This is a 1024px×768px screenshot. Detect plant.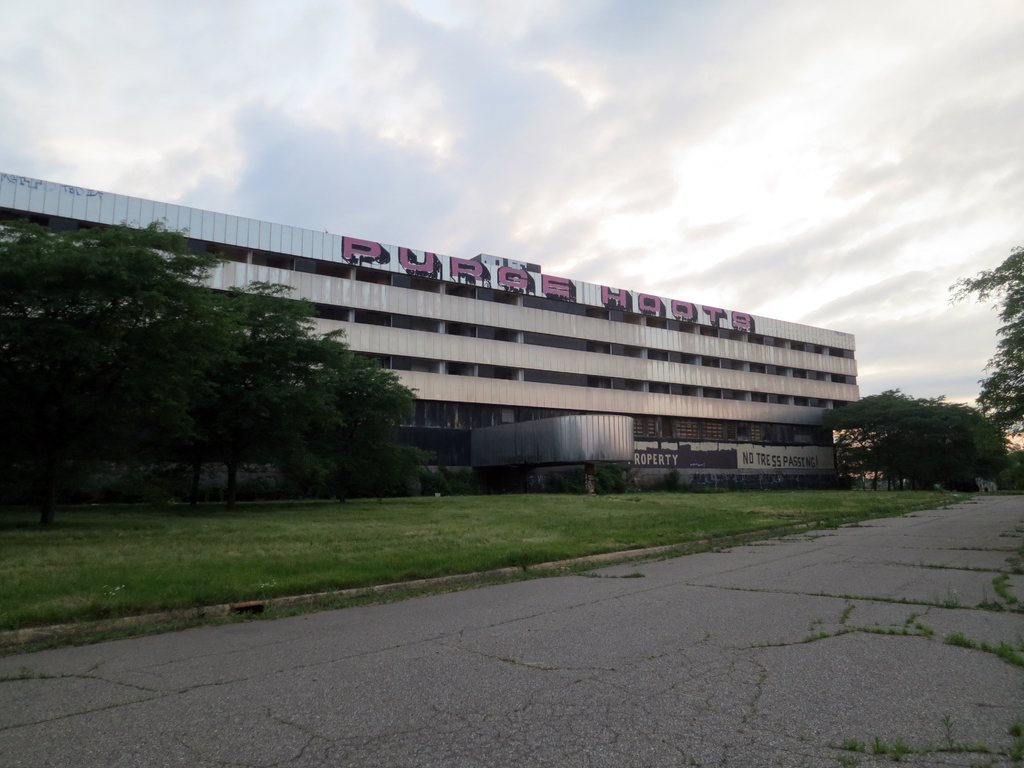
[795, 630, 827, 643].
